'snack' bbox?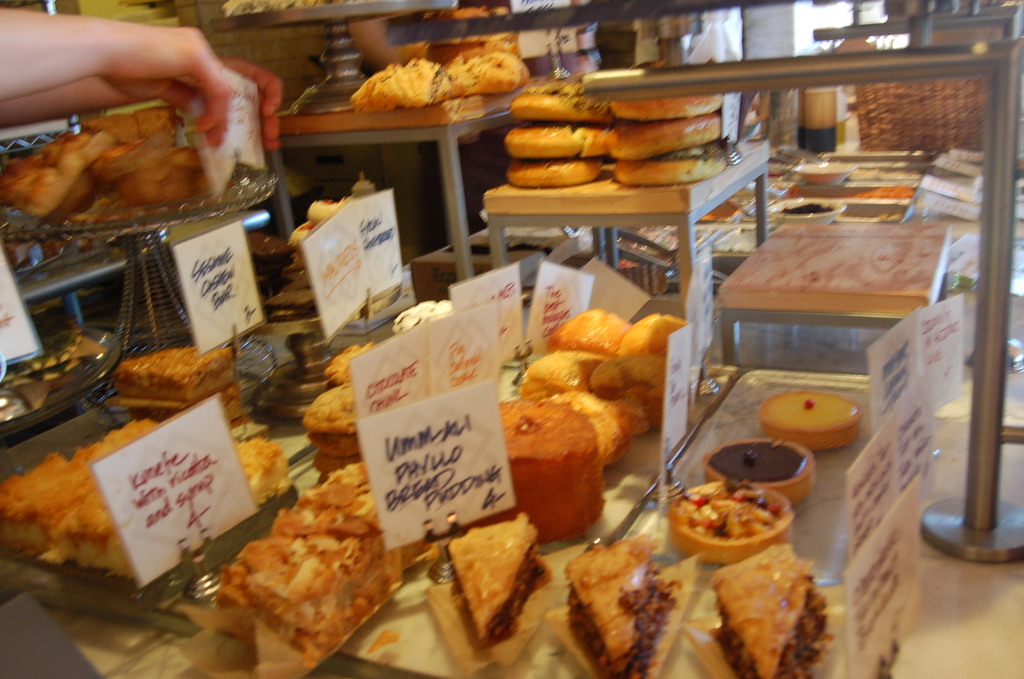
[left=763, top=386, right=863, bottom=450]
